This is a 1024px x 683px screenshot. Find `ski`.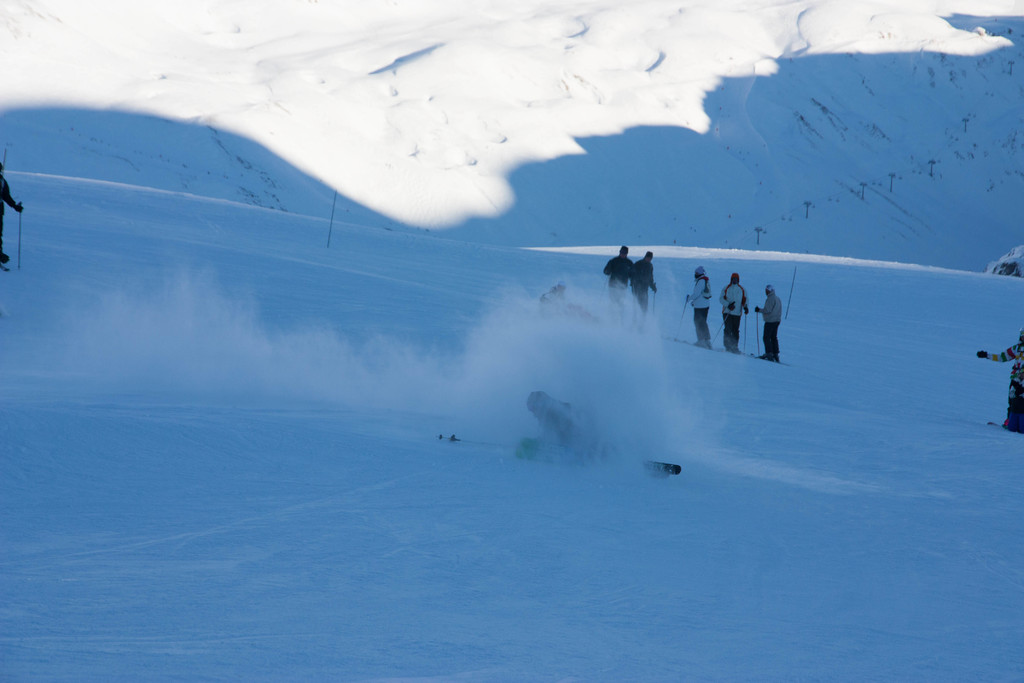
Bounding box: region(674, 336, 716, 351).
